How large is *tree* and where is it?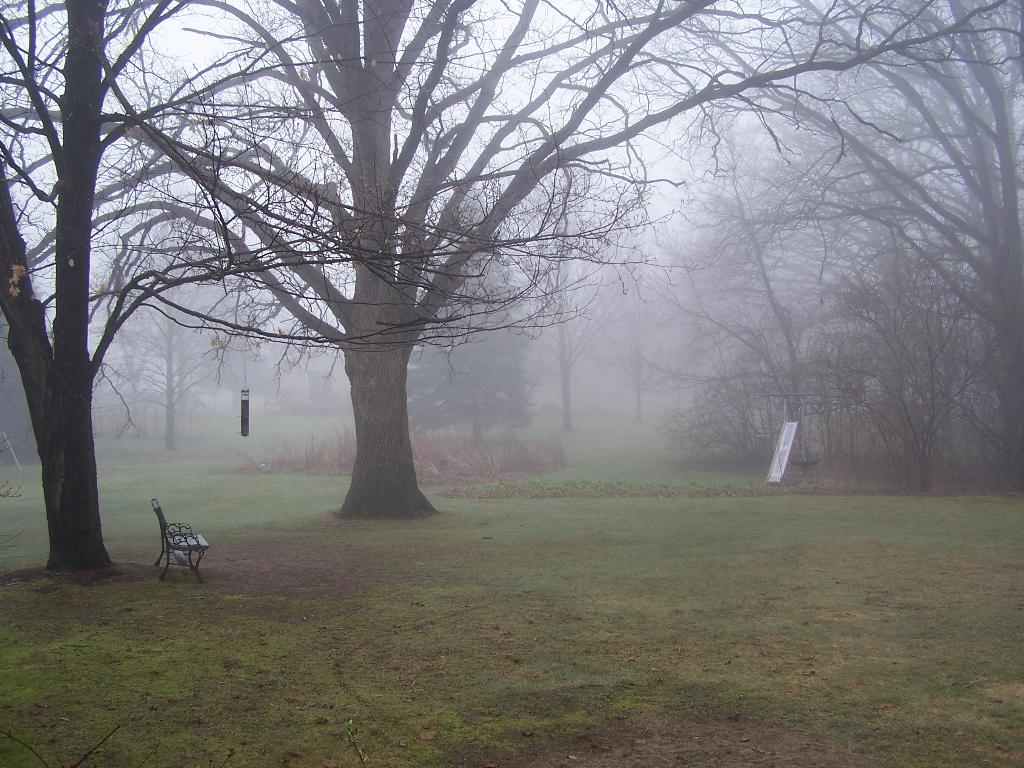
Bounding box: bbox=(27, 11, 909, 562).
